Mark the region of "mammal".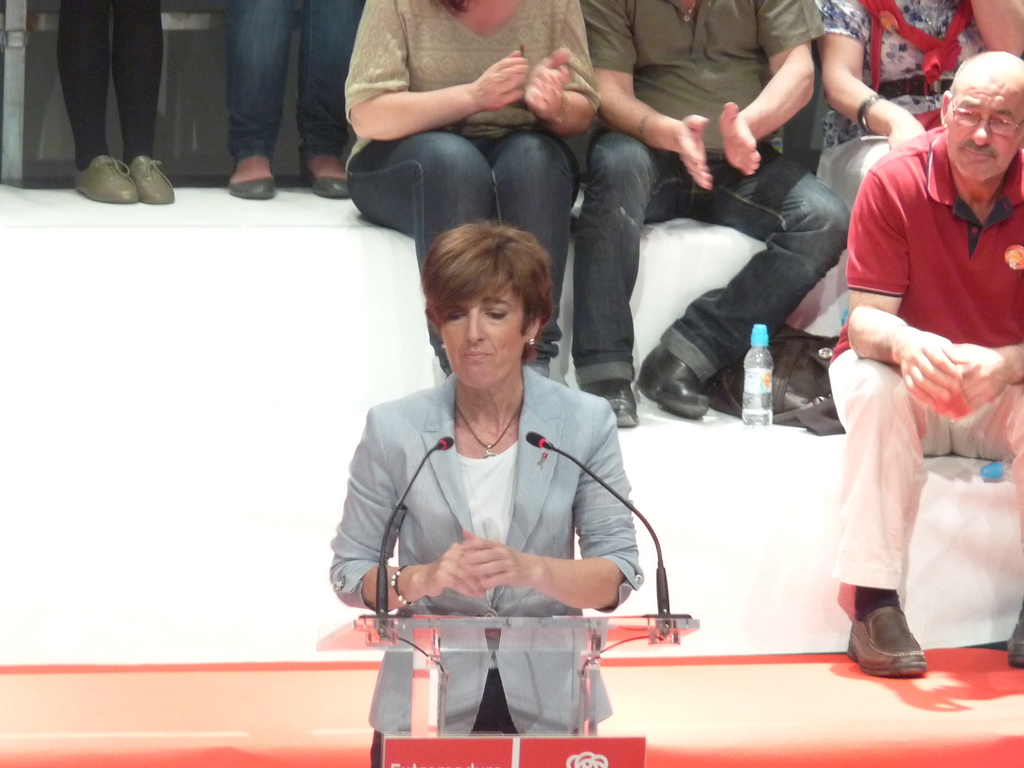
Region: pyautogui.locateOnScreen(342, 0, 601, 378).
